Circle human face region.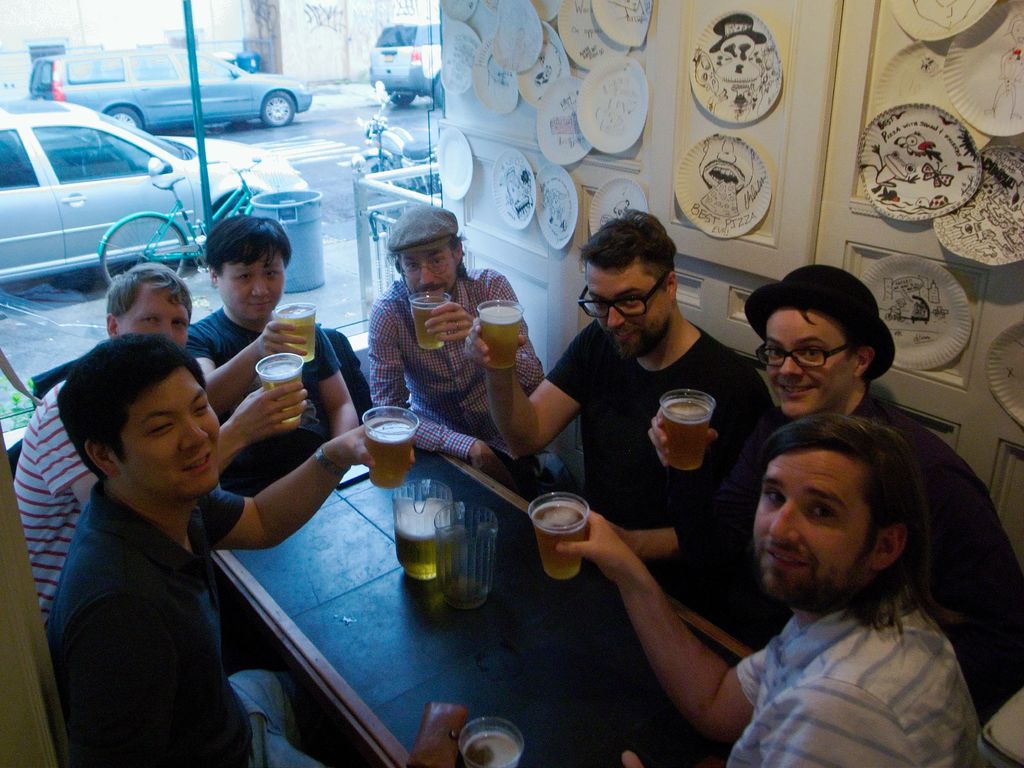
Region: bbox=[757, 304, 856, 420].
